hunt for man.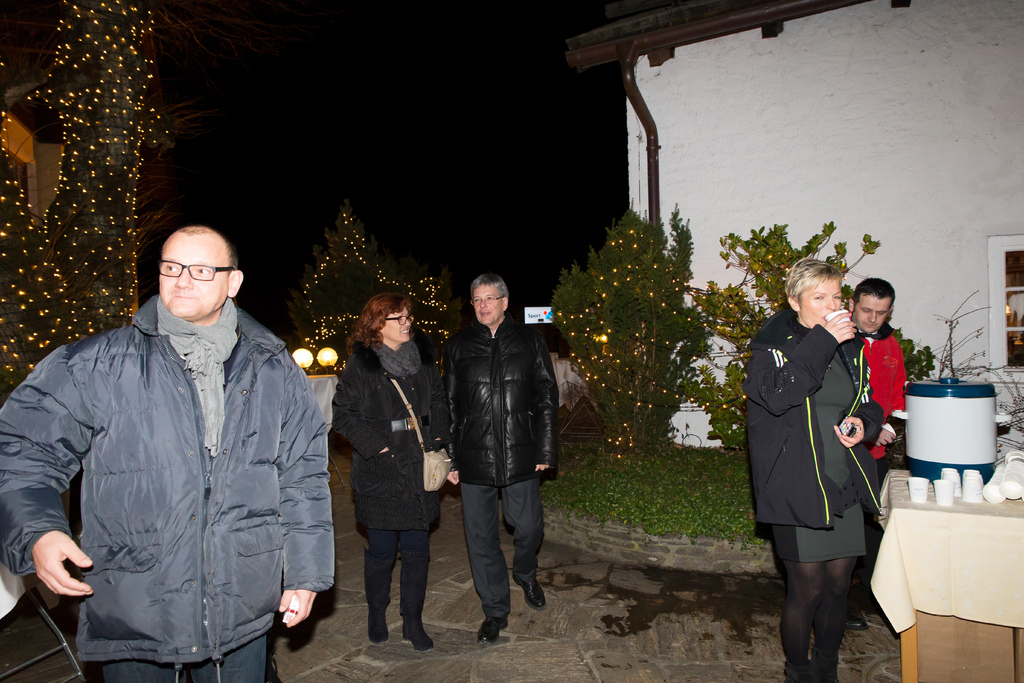
Hunted down at <region>0, 226, 344, 682</region>.
